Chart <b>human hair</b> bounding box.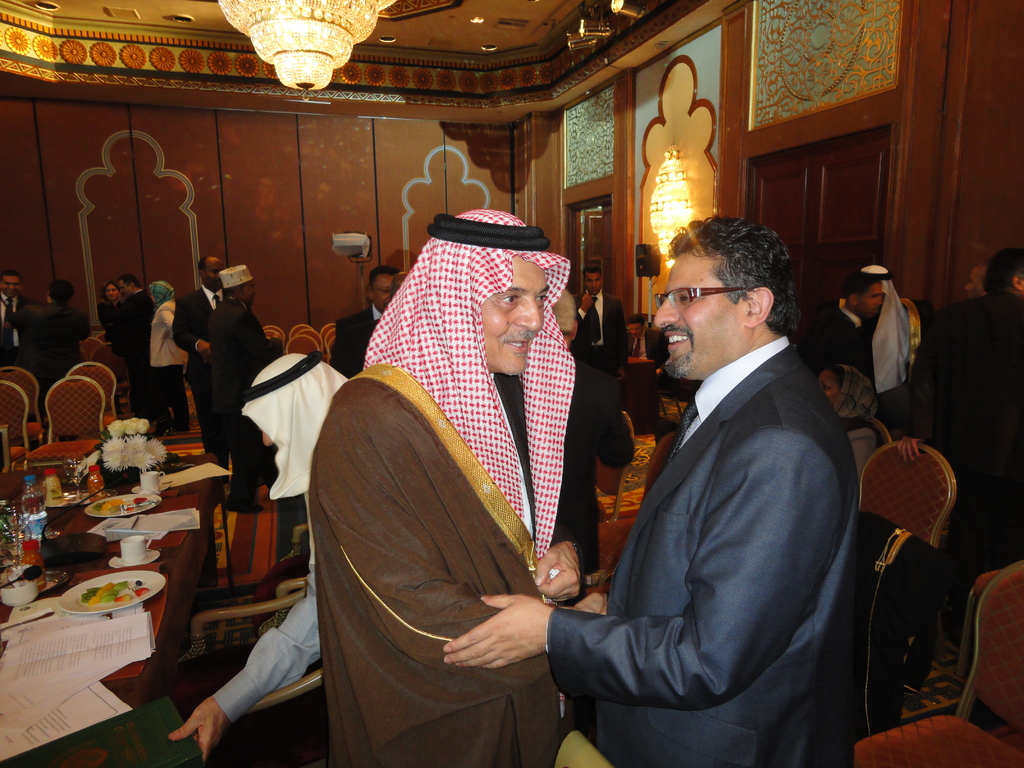
Charted: x1=625, y1=312, x2=646, y2=329.
